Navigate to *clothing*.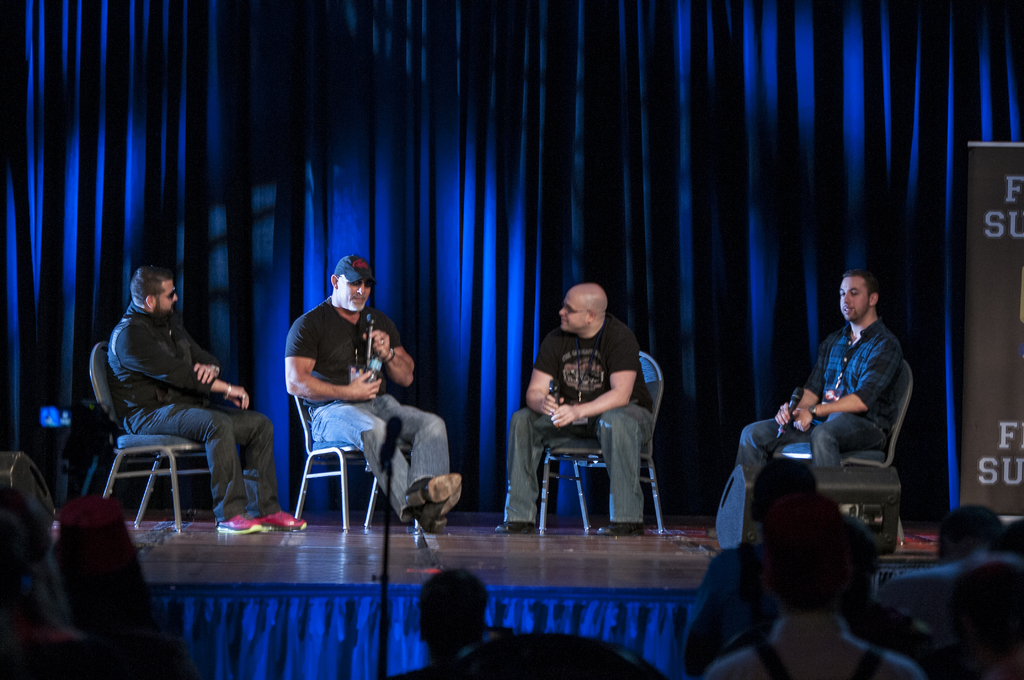
Navigation target: Rect(273, 290, 413, 417).
